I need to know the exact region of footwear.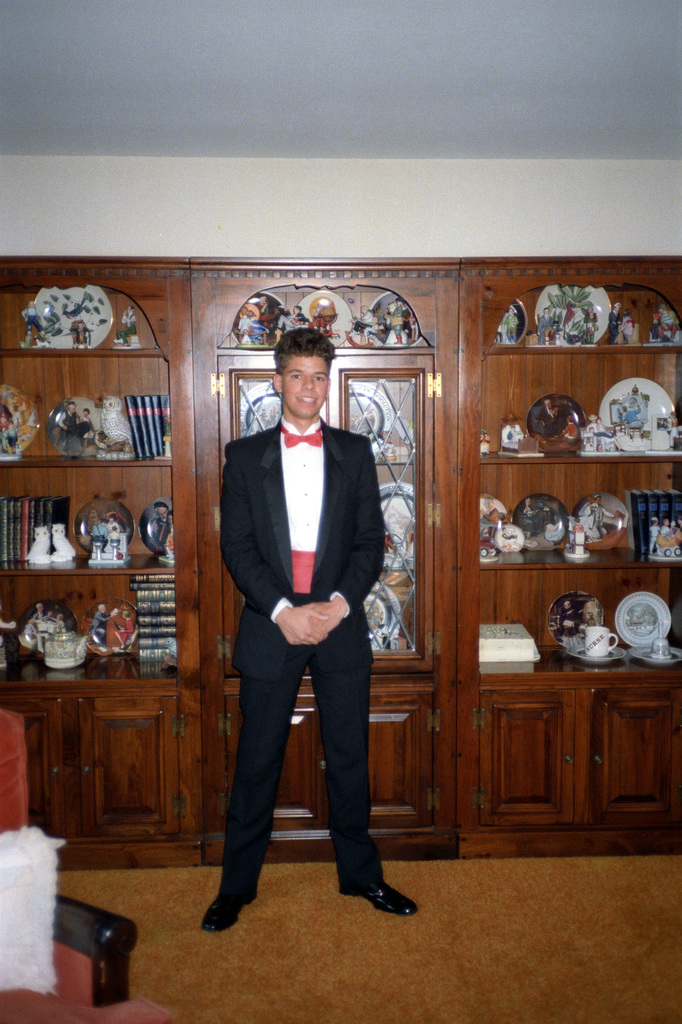
Region: left=201, top=883, right=262, bottom=931.
